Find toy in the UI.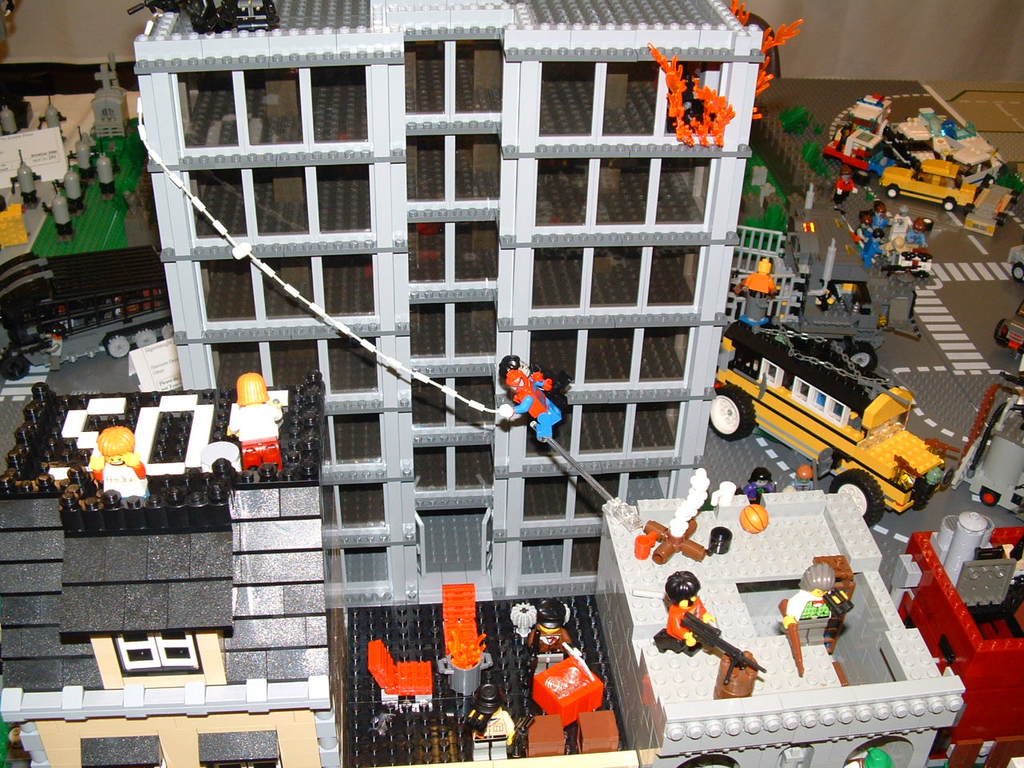
UI element at bbox(0, 0, 1023, 767).
